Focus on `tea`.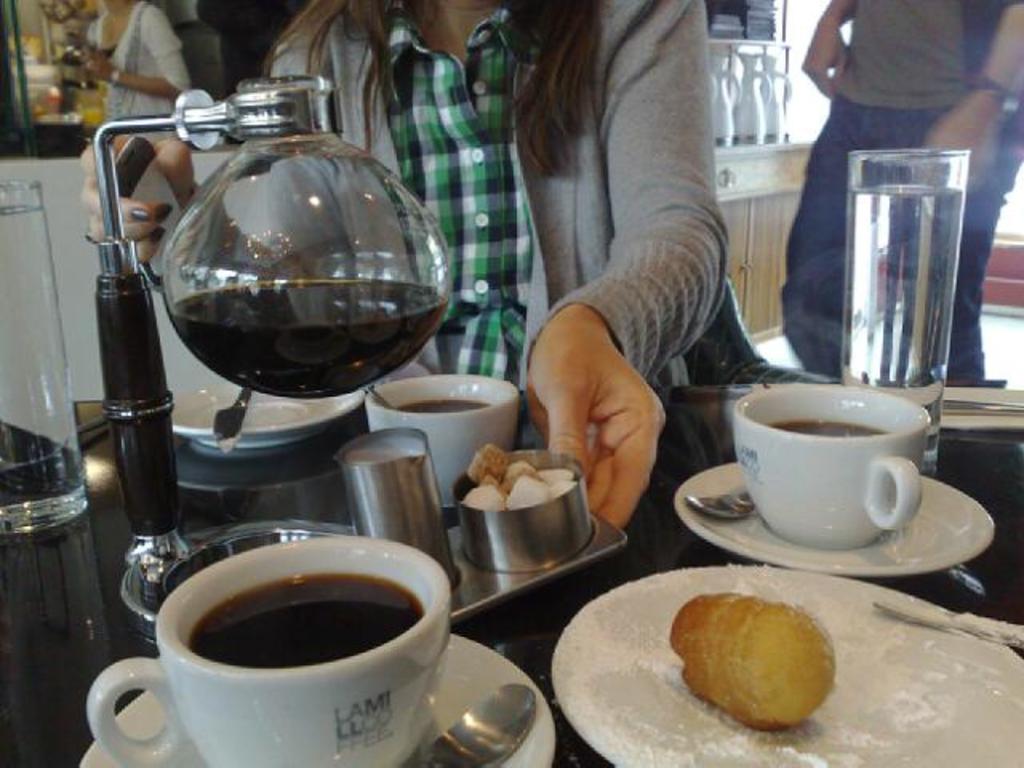
Focused at (768, 418, 890, 442).
